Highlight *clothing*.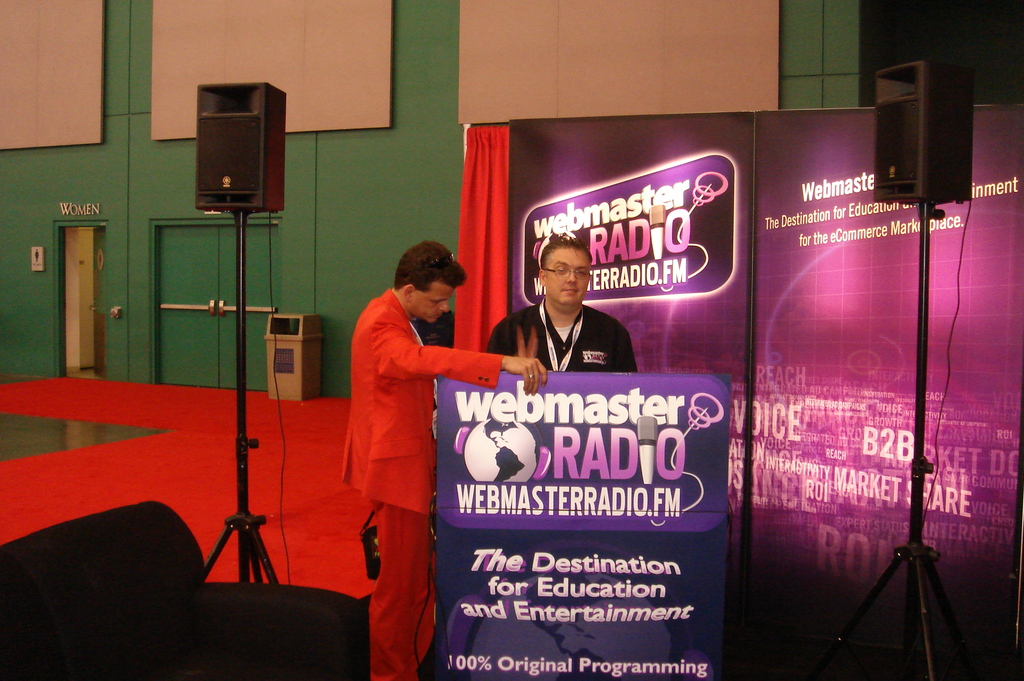
Highlighted region: 483 299 639 373.
